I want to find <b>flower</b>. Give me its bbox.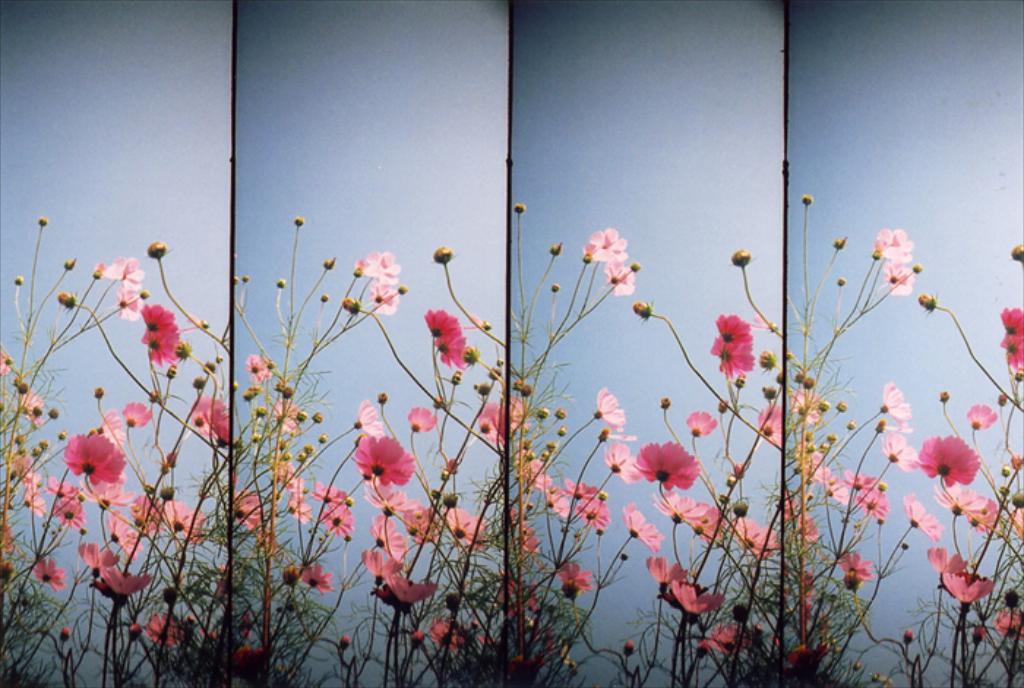
region(59, 259, 73, 272).
